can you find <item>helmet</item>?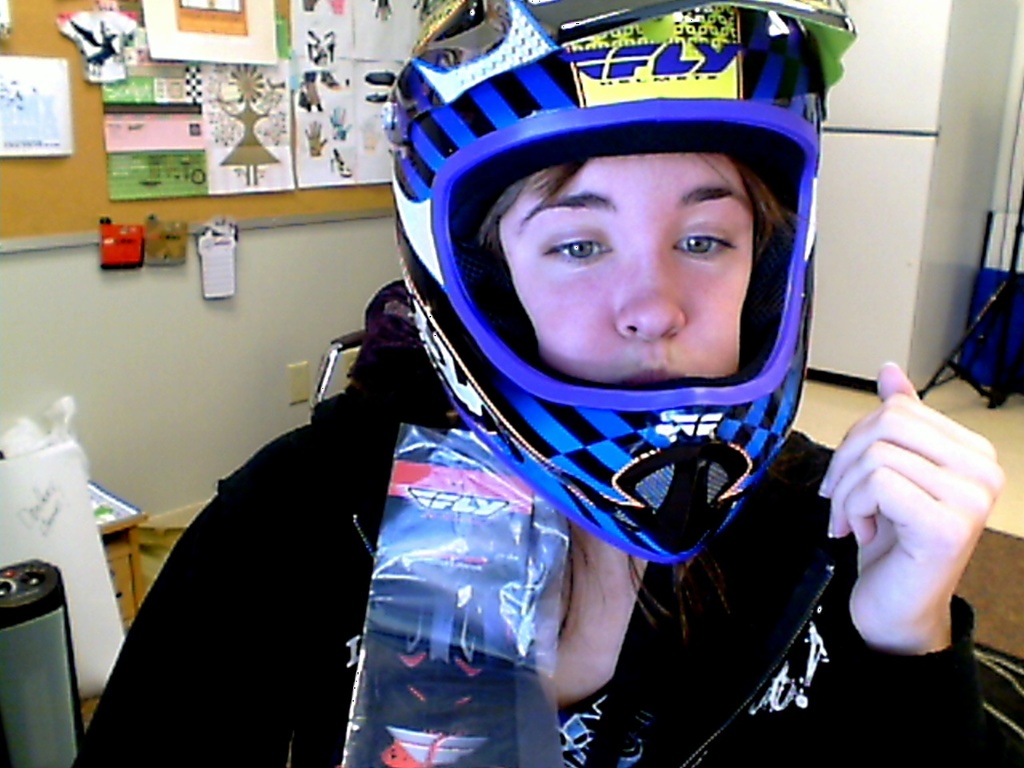
Yes, bounding box: (390, 0, 859, 564).
